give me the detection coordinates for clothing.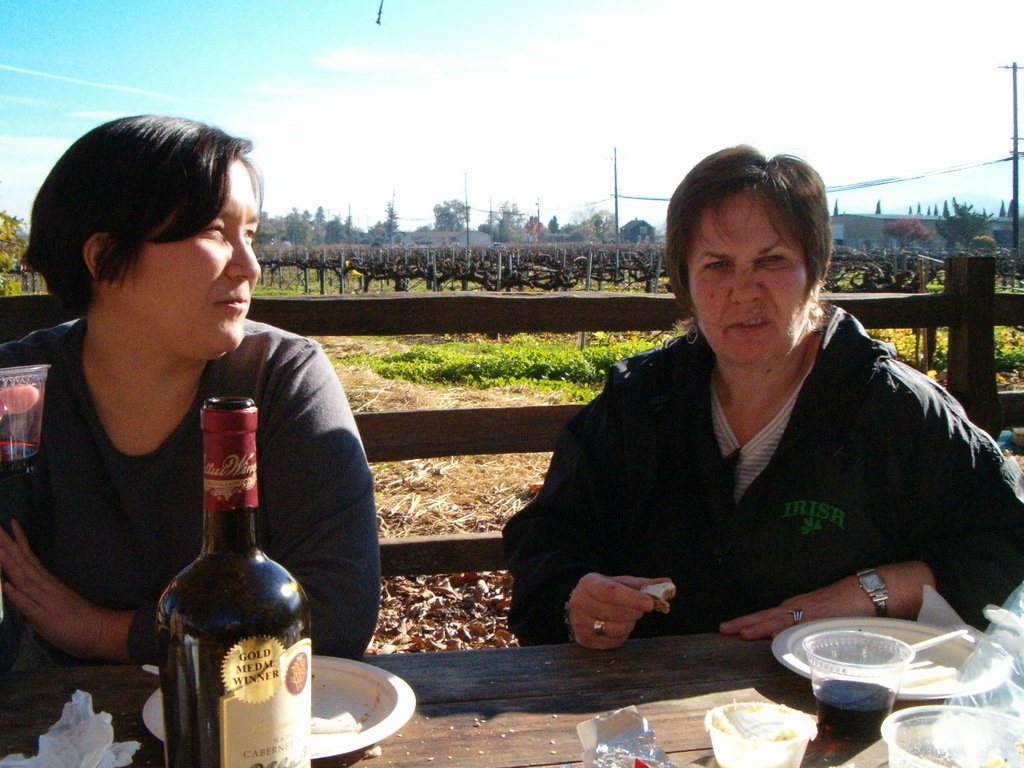
rect(510, 274, 999, 665).
